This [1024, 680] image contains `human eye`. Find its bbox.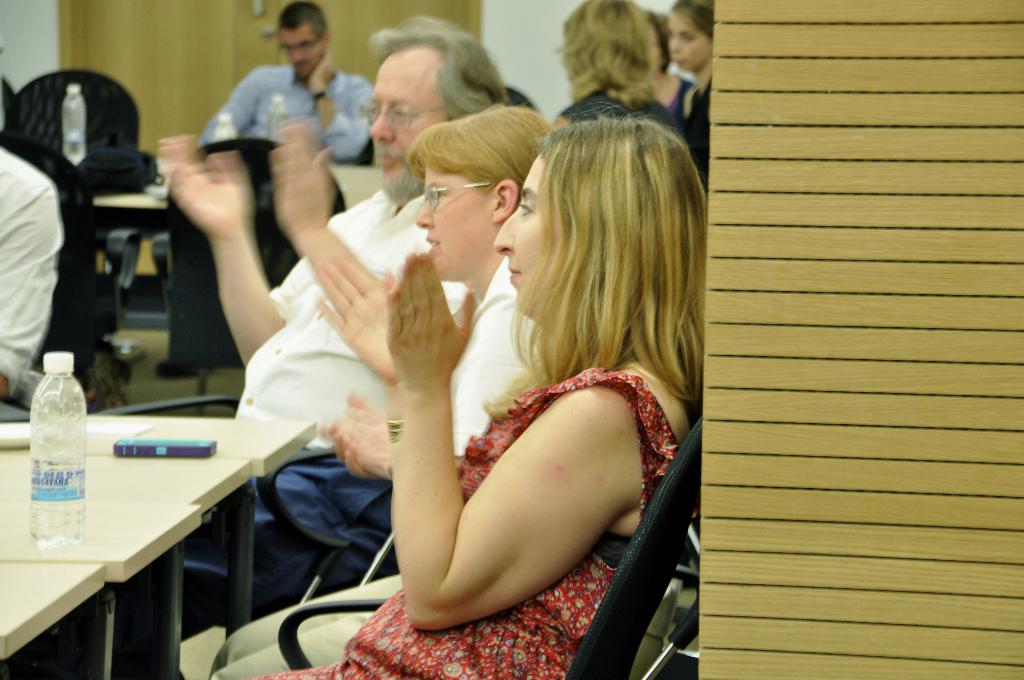
region(367, 106, 379, 122).
